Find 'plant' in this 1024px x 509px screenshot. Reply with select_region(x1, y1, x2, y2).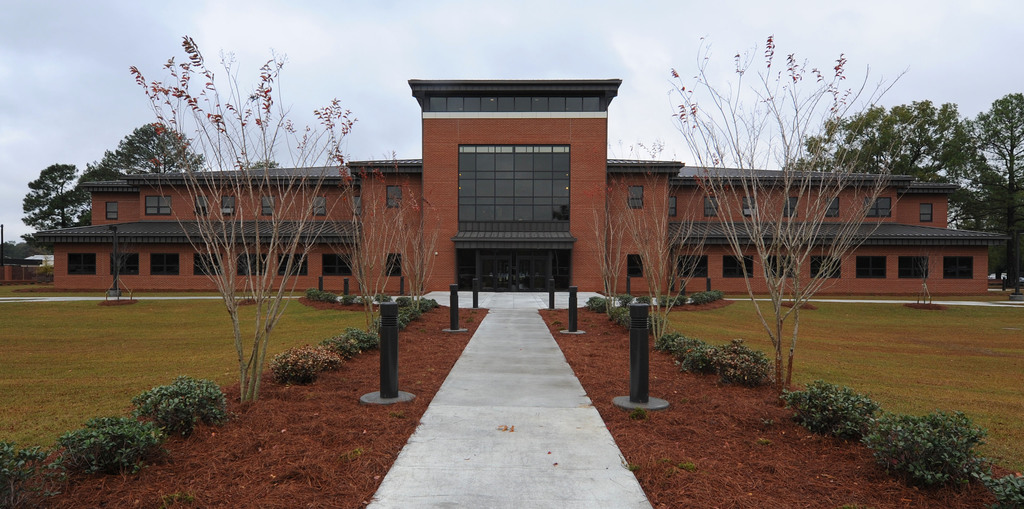
select_region(653, 333, 770, 385).
